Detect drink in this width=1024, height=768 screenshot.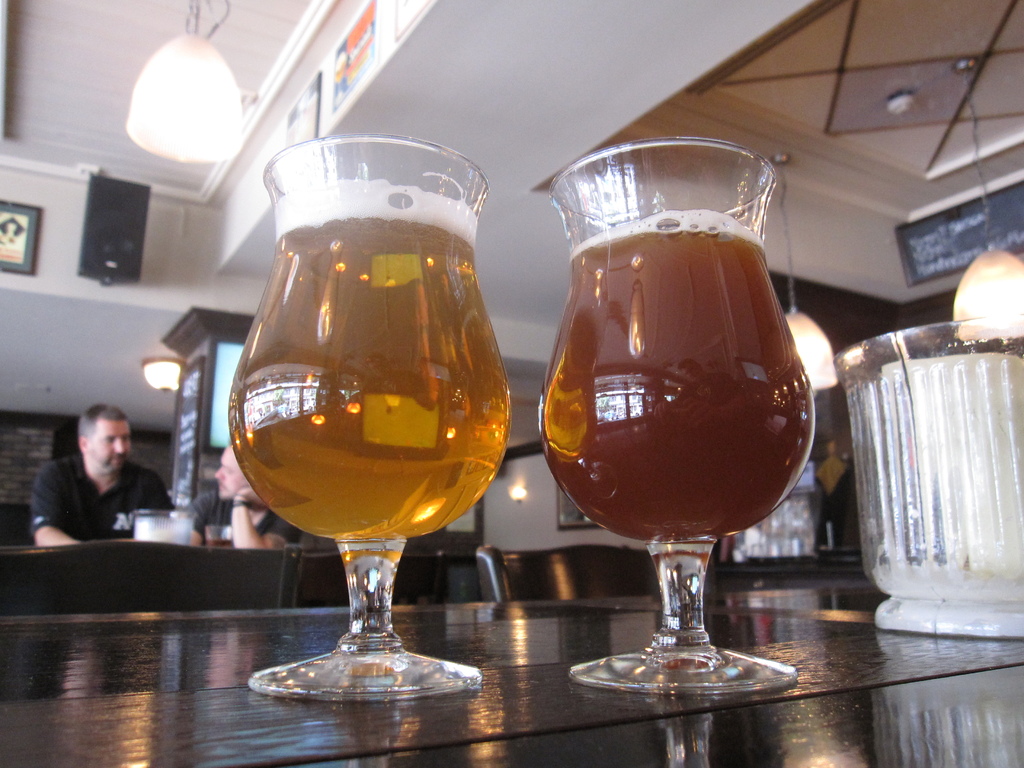
Detection: (540, 216, 813, 541).
